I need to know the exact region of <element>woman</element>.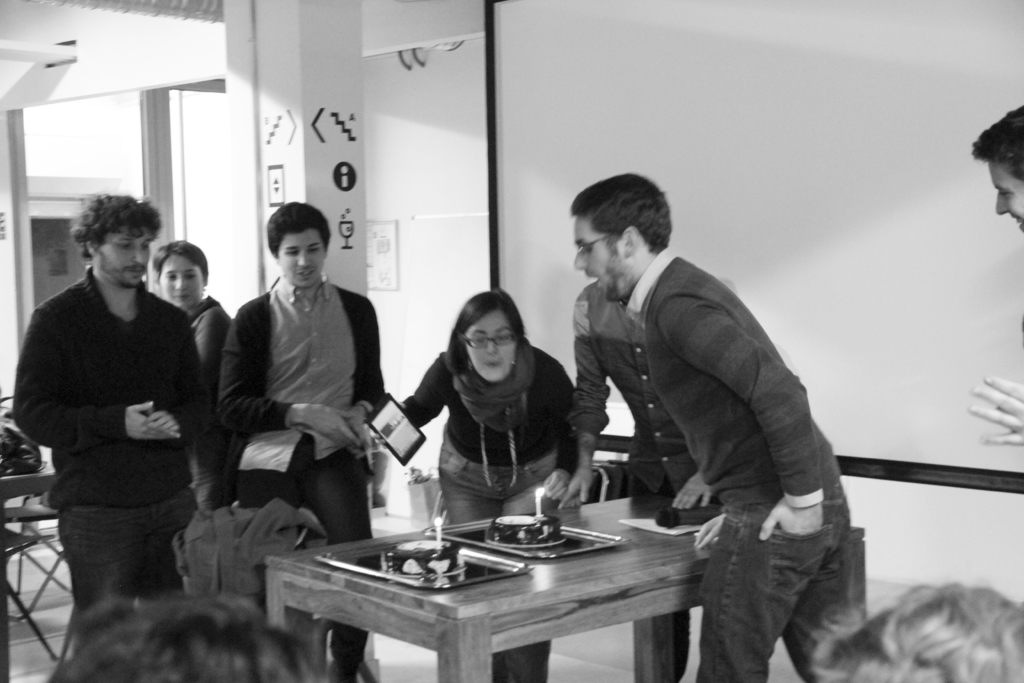
Region: bbox(152, 236, 235, 436).
